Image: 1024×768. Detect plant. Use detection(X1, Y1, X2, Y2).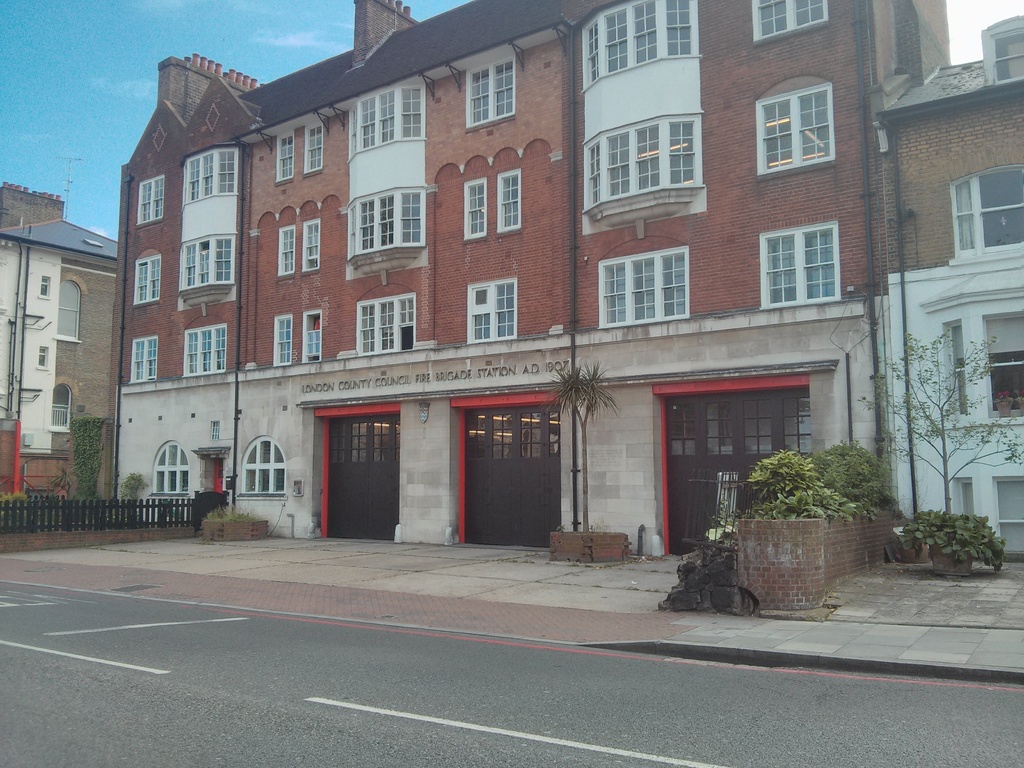
detection(113, 474, 161, 519).
